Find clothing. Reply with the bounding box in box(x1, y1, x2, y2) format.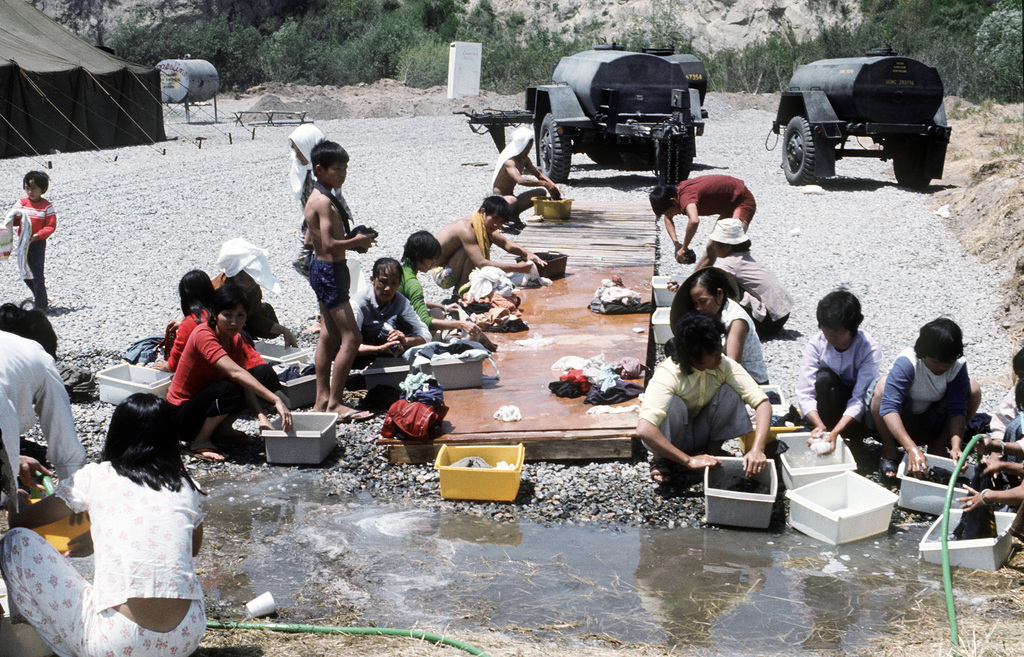
box(349, 281, 428, 366).
